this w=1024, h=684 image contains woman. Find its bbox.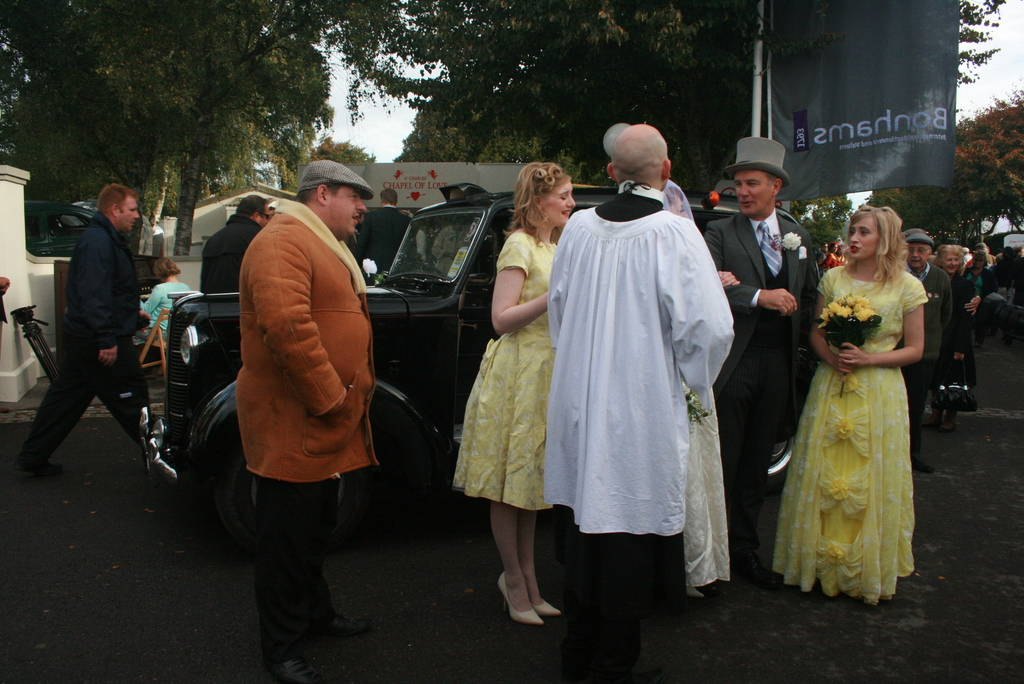
[x1=779, y1=186, x2=931, y2=603].
